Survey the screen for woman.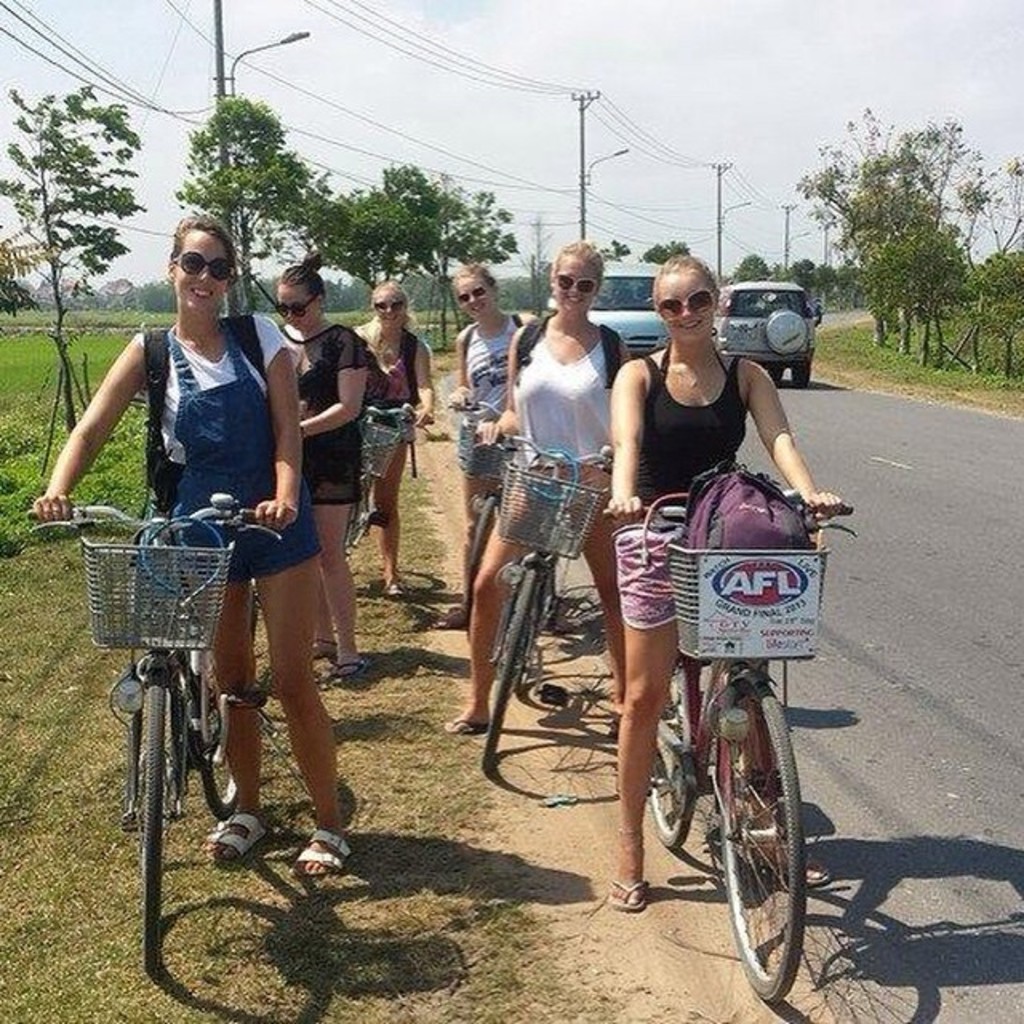
Survey found: locate(445, 274, 542, 630).
